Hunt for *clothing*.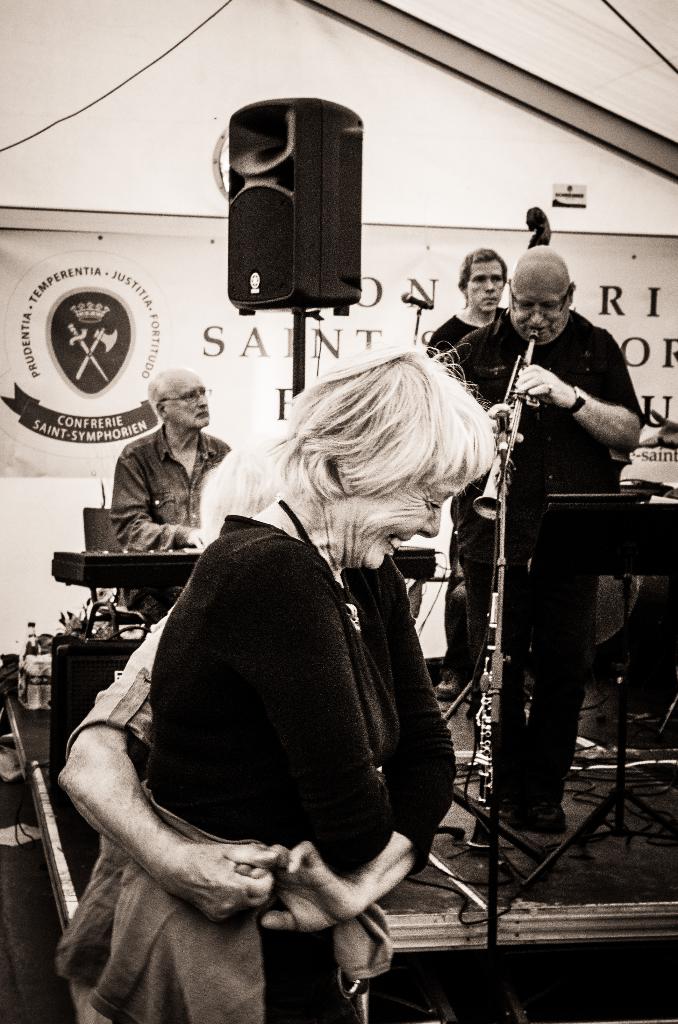
Hunted down at (x1=424, y1=304, x2=515, y2=685).
